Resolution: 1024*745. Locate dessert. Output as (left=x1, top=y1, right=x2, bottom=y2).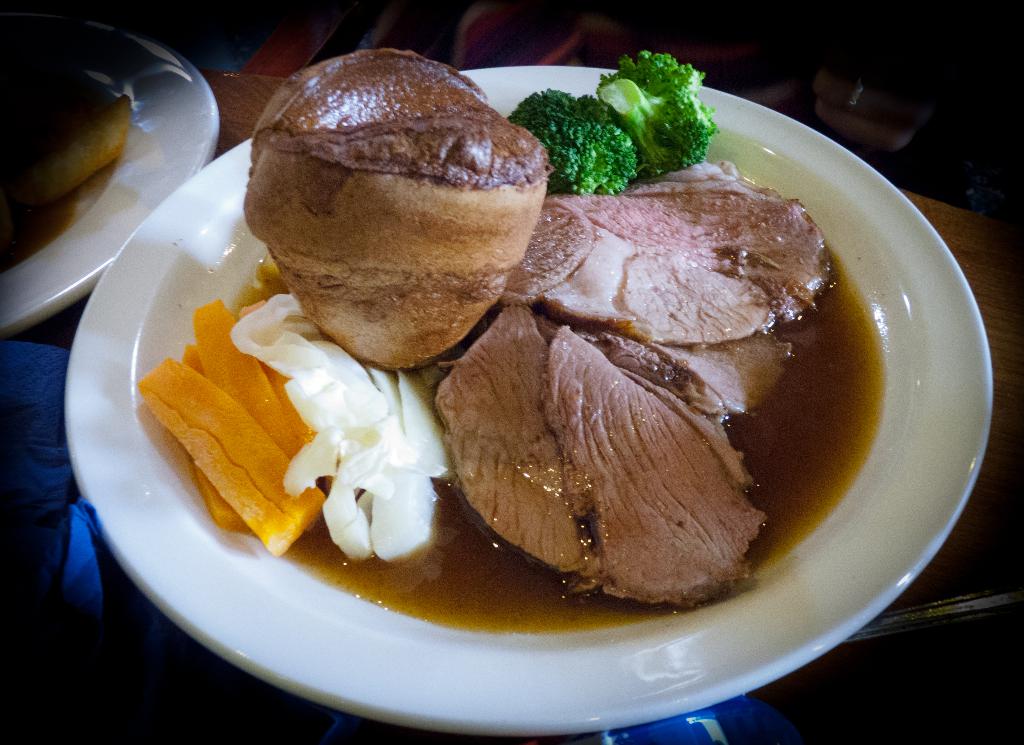
(left=241, top=44, right=554, bottom=377).
